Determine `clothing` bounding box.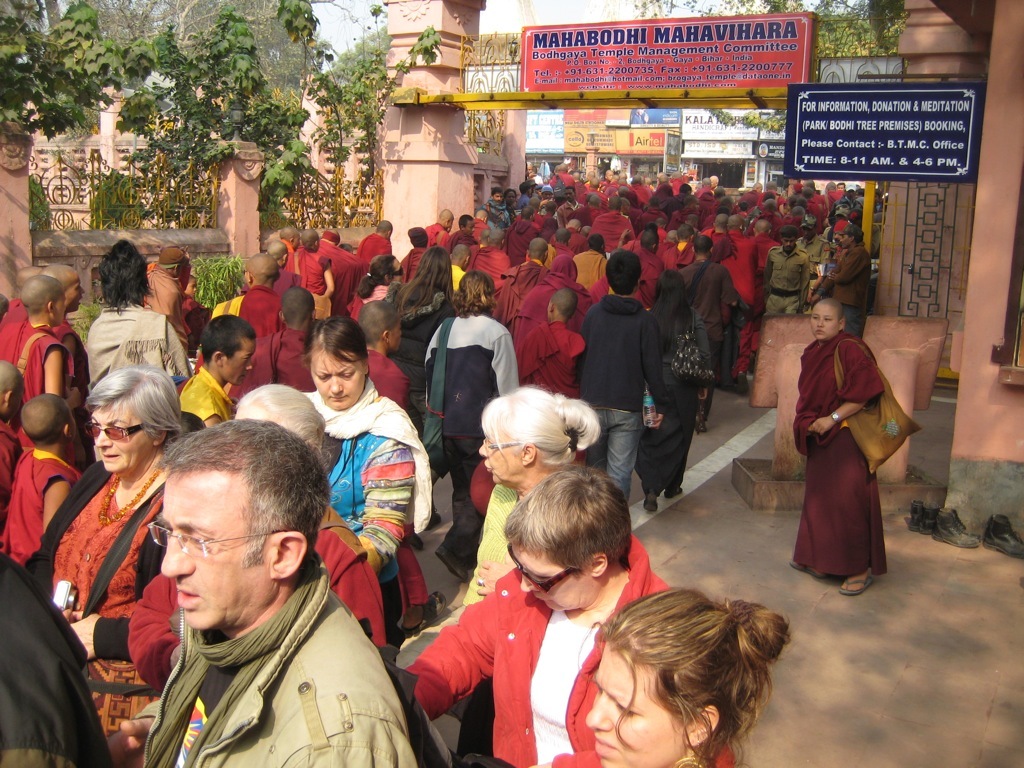
Determined: box(129, 551, 414, 767).
